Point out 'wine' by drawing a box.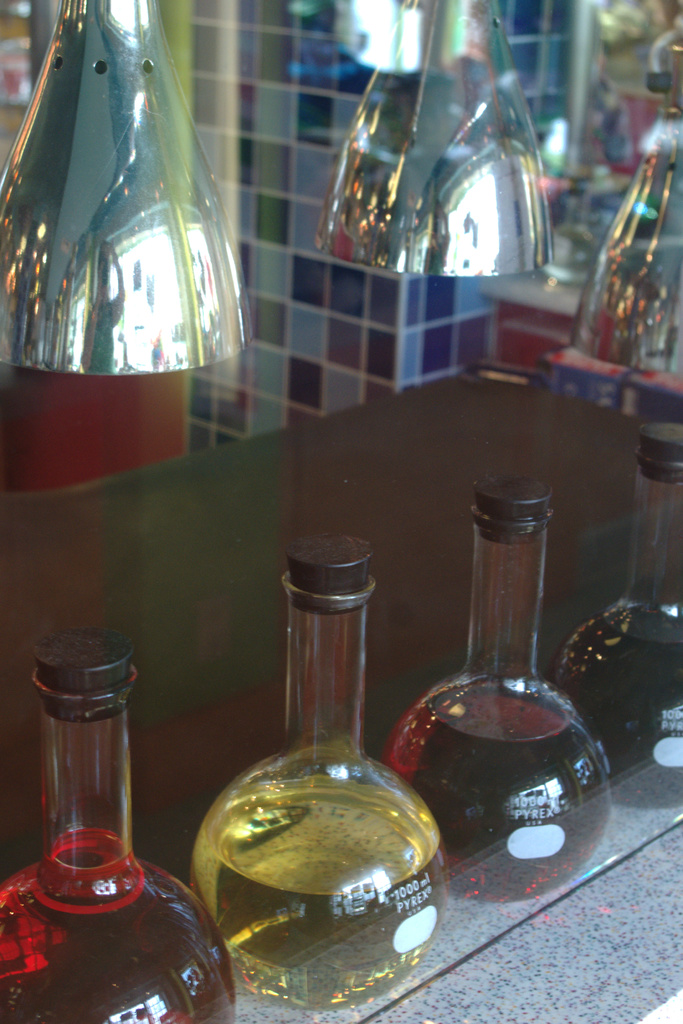
region(206, 571, 450, 1011).
